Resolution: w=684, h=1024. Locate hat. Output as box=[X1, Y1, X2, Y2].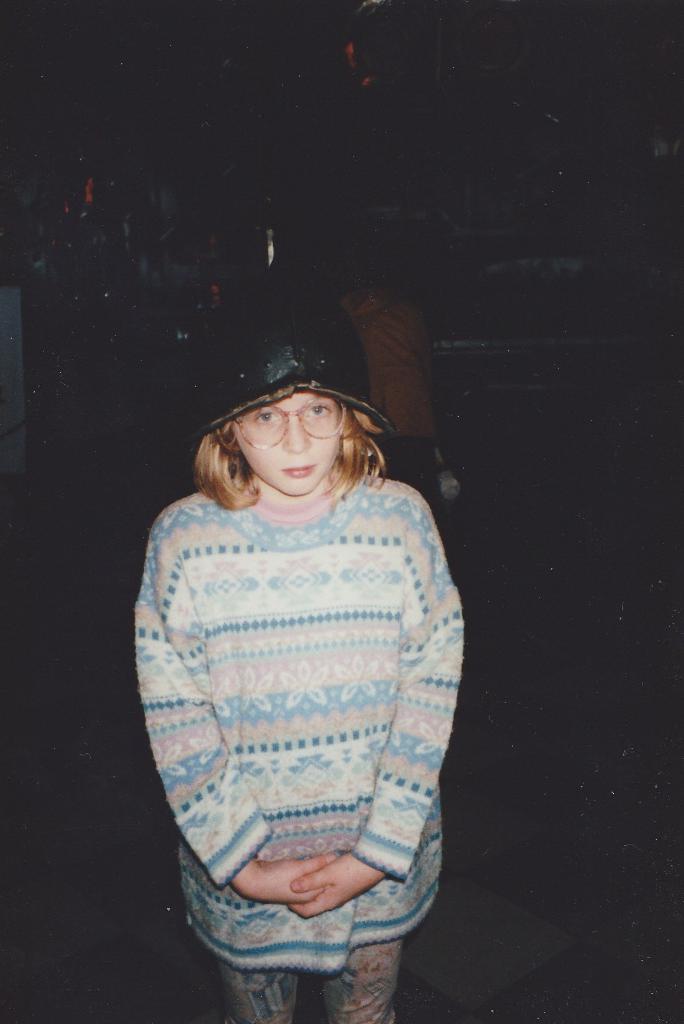
box=[195, 266, 391, 440].
